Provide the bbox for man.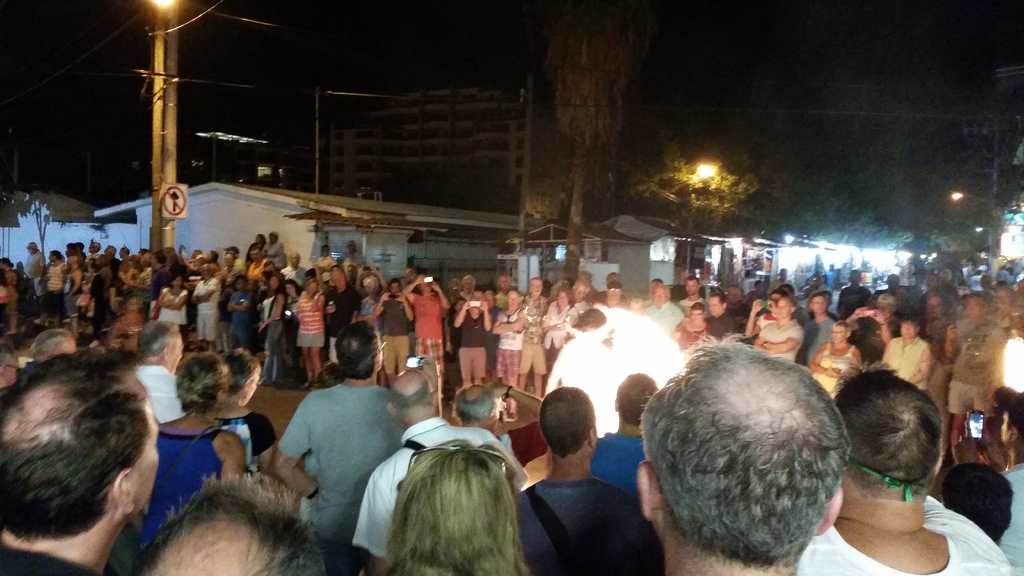
151:250:173:298.
